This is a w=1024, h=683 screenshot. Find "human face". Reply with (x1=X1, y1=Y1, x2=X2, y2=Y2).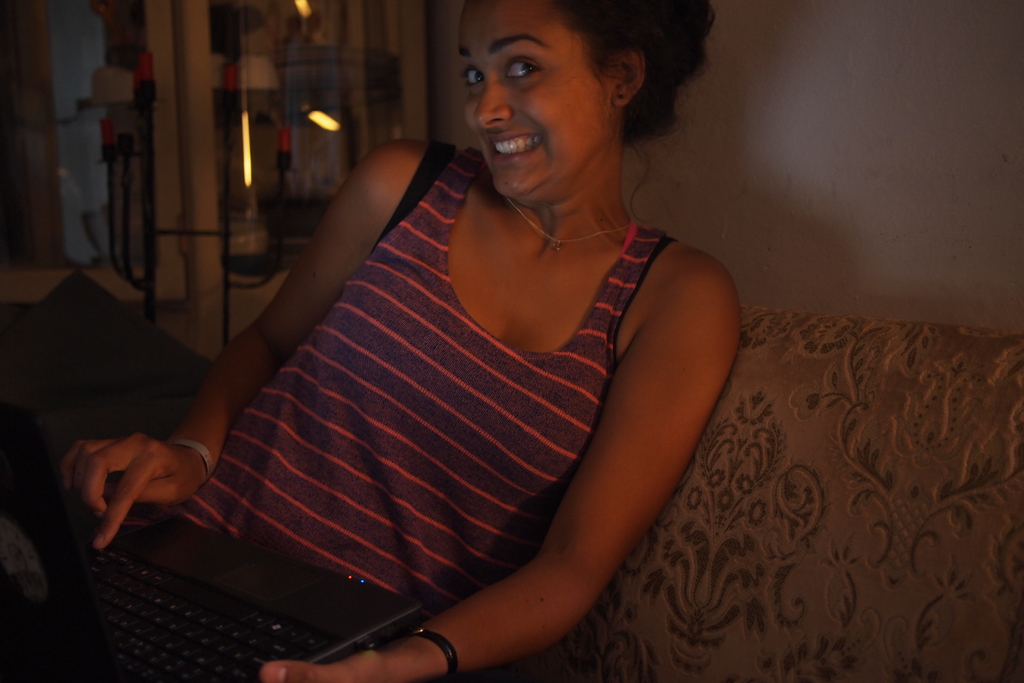
(x1=458, y1=0, x2=611, y2=199).
